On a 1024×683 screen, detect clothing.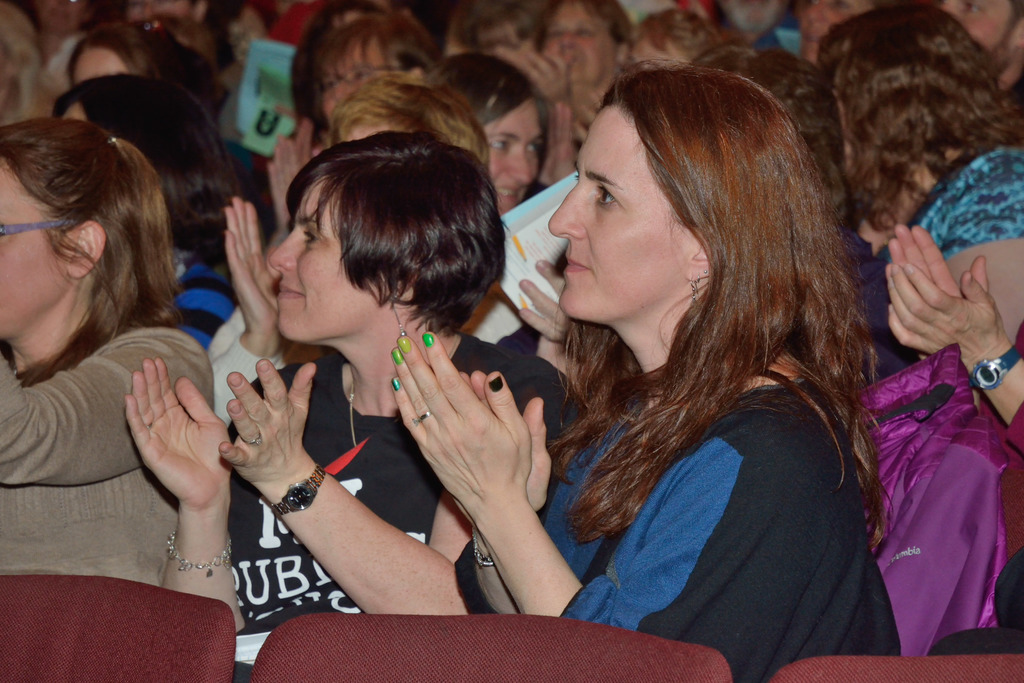
833 215 925 412.
